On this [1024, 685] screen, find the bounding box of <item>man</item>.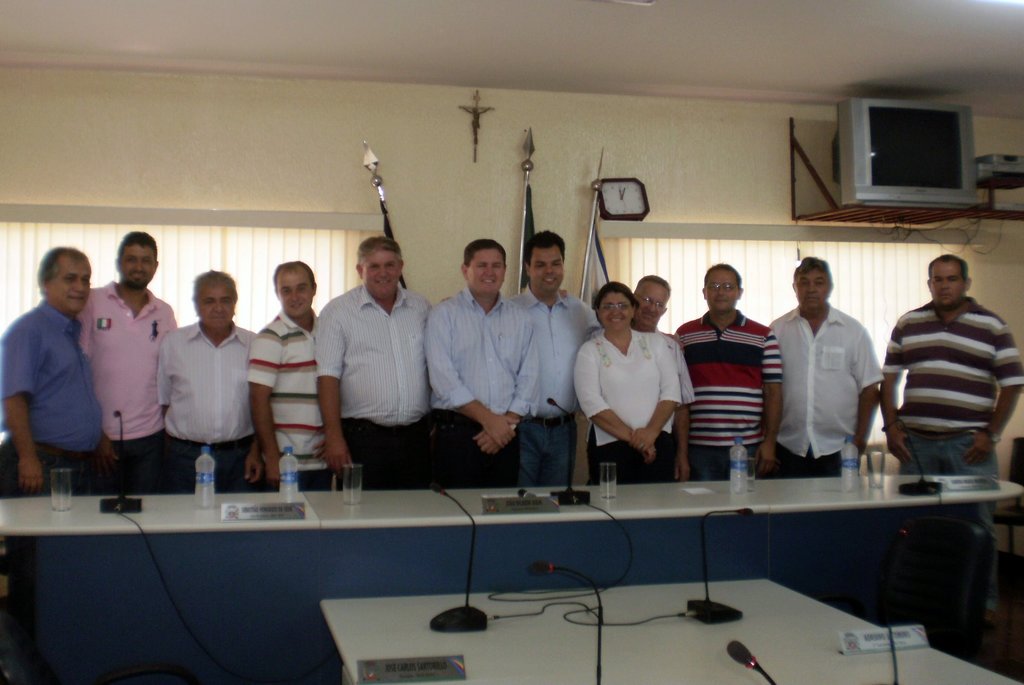
Bounding box: BBox(515, 231, 602, 484).
